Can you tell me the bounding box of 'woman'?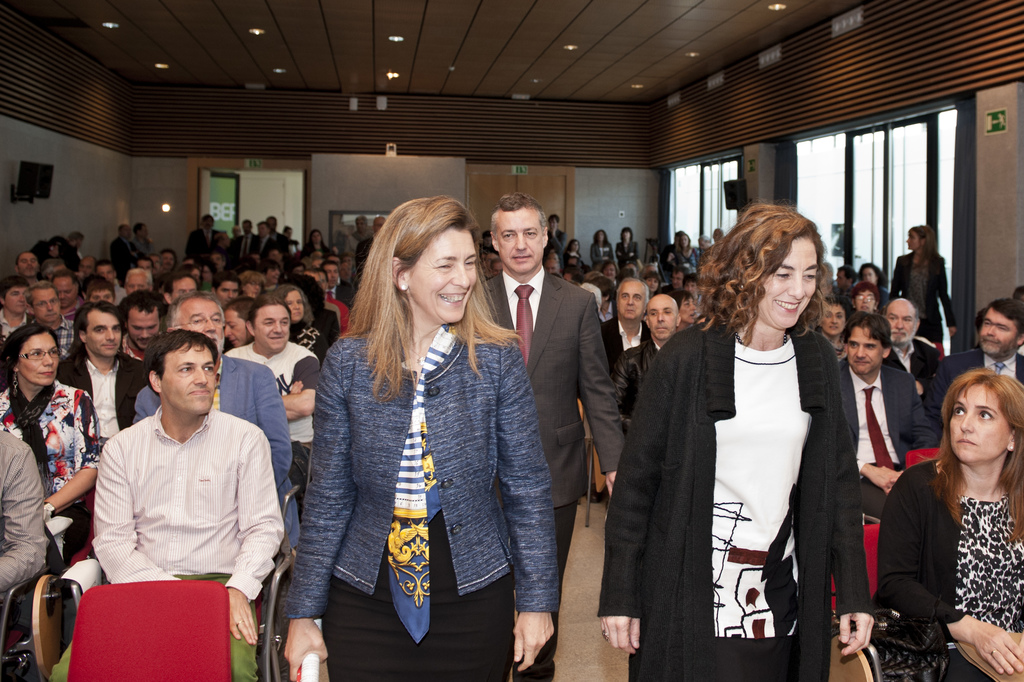
BBox(614, 228, 639, 266).
